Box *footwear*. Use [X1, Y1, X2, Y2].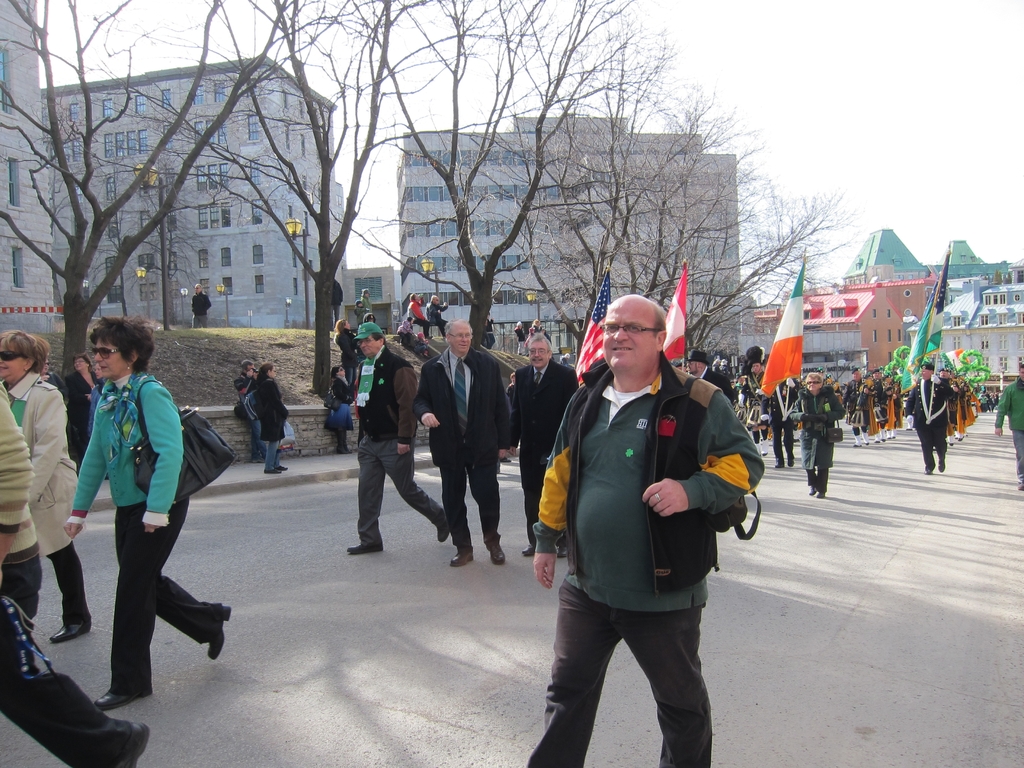
[94, 688, 140, 711].
